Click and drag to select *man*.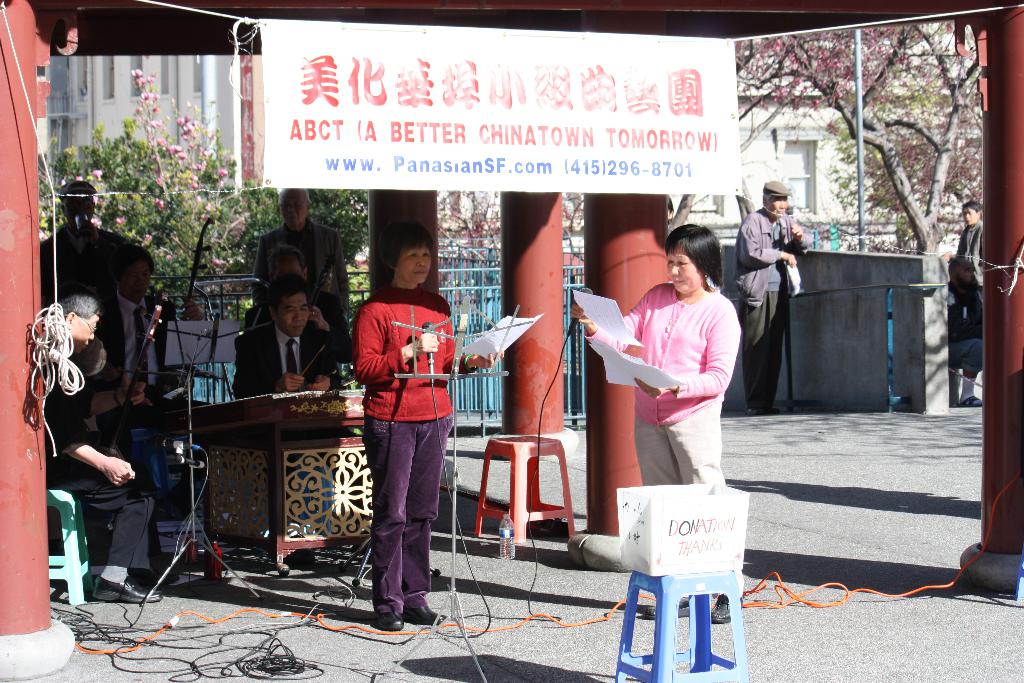
Selection: [left=255, top=187, right=350, bottom=307].
